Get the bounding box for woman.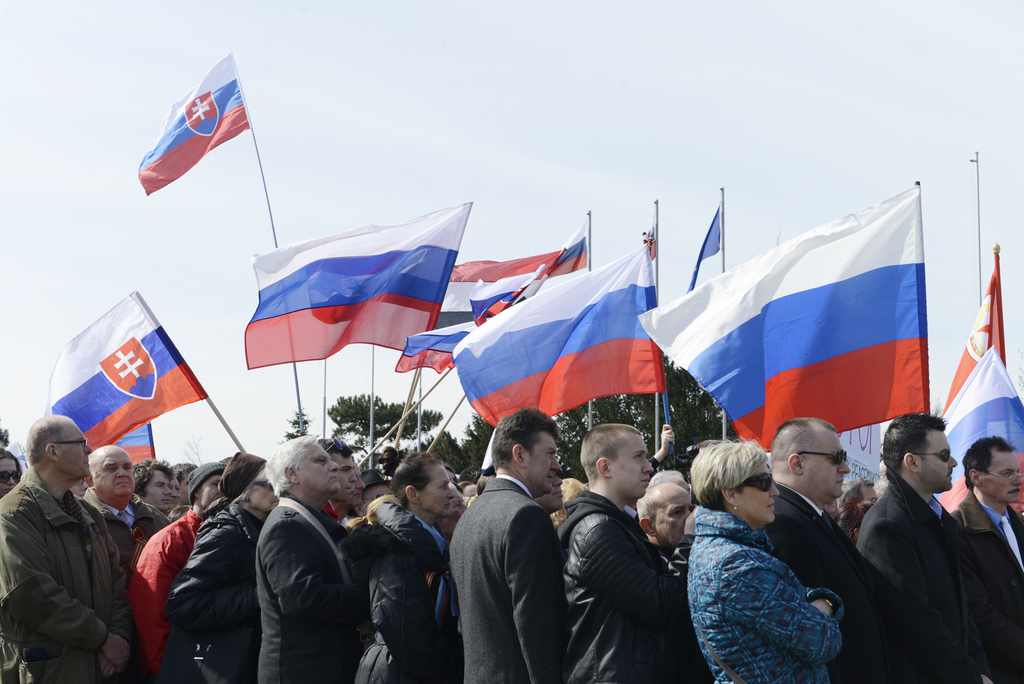
box(682, 437, 848, 683).
